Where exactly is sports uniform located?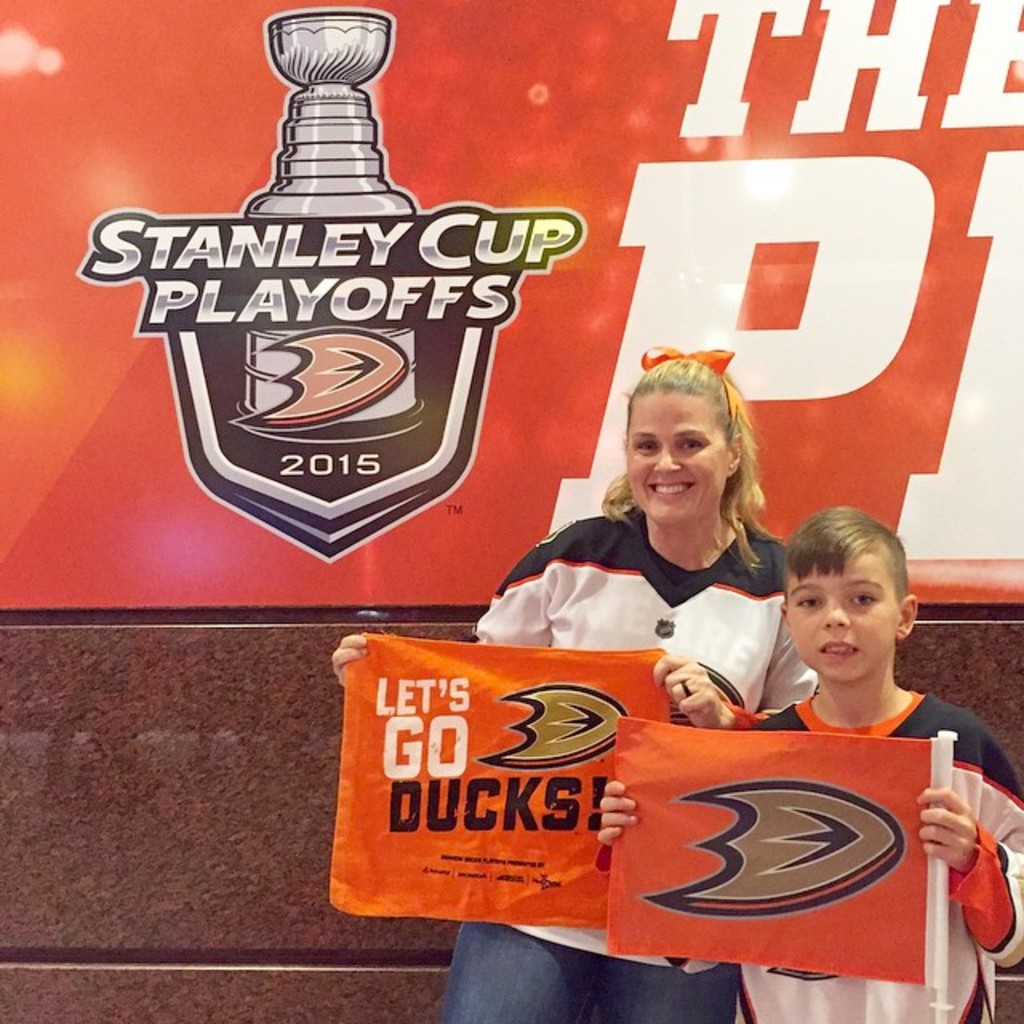
Its bounding box is region(646, 688, 1022, 1022).
